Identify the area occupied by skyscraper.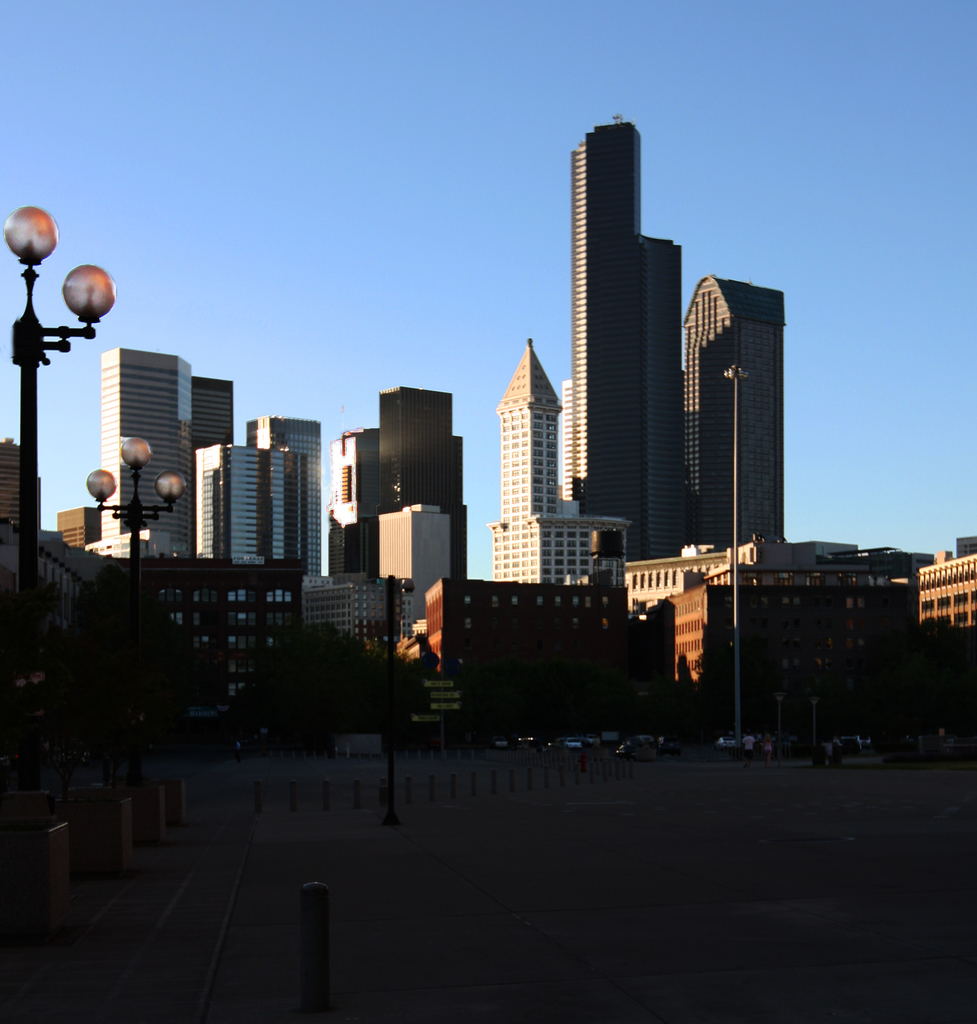
Area: region(0, 428, 47, 533).
